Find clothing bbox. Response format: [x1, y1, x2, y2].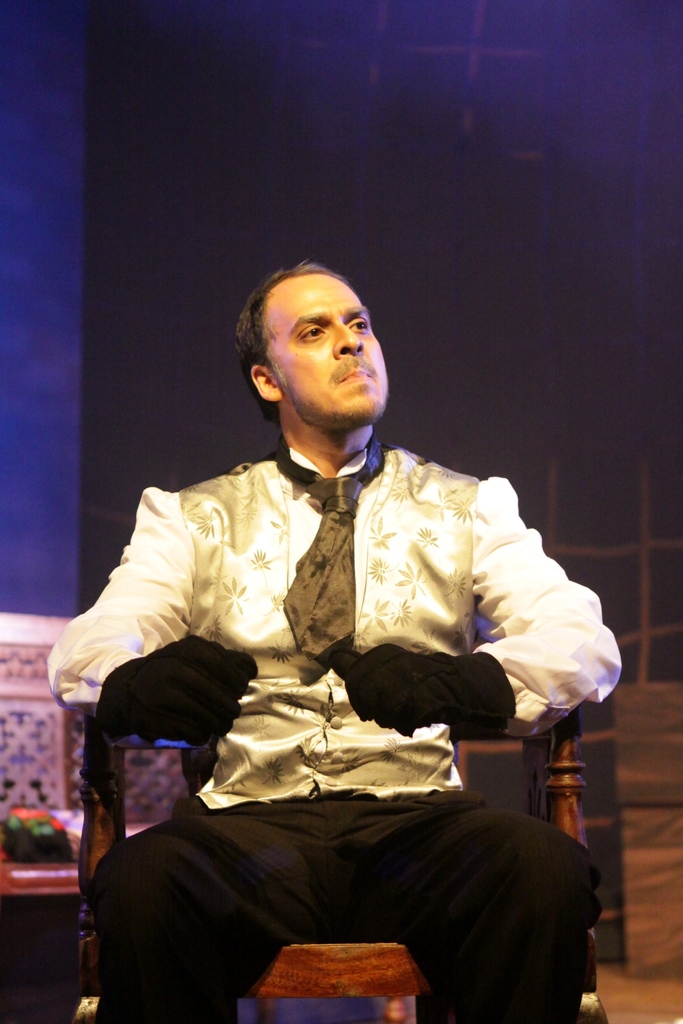
[45, 440, 629, 1023].
